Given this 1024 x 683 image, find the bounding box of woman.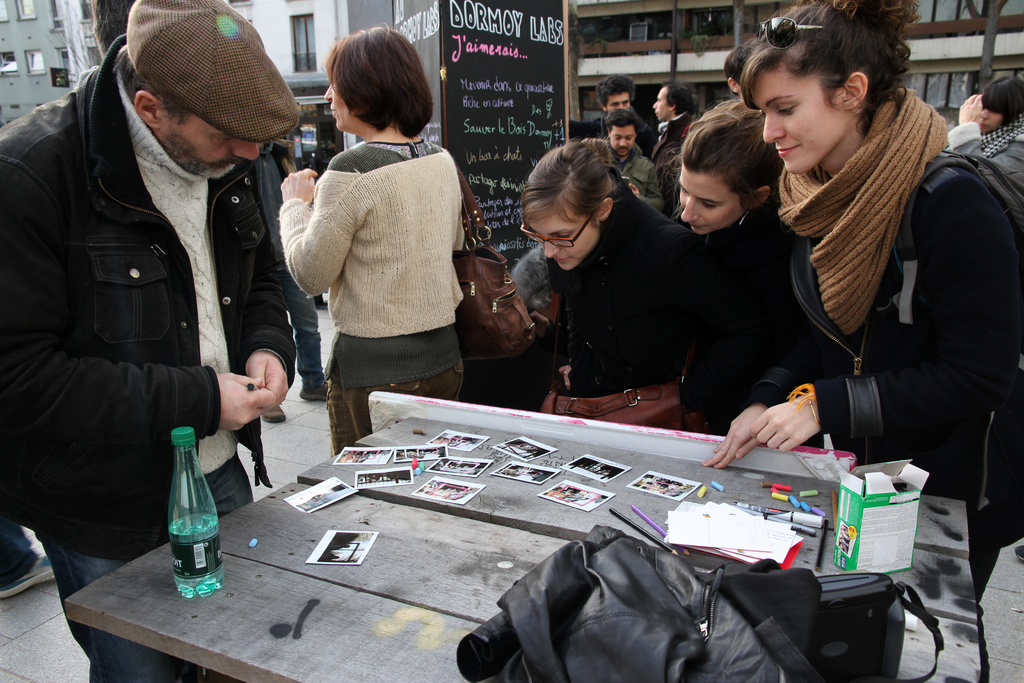
{"x1": 278, "y1": 21, "x2": 464, "y2": 471}.
